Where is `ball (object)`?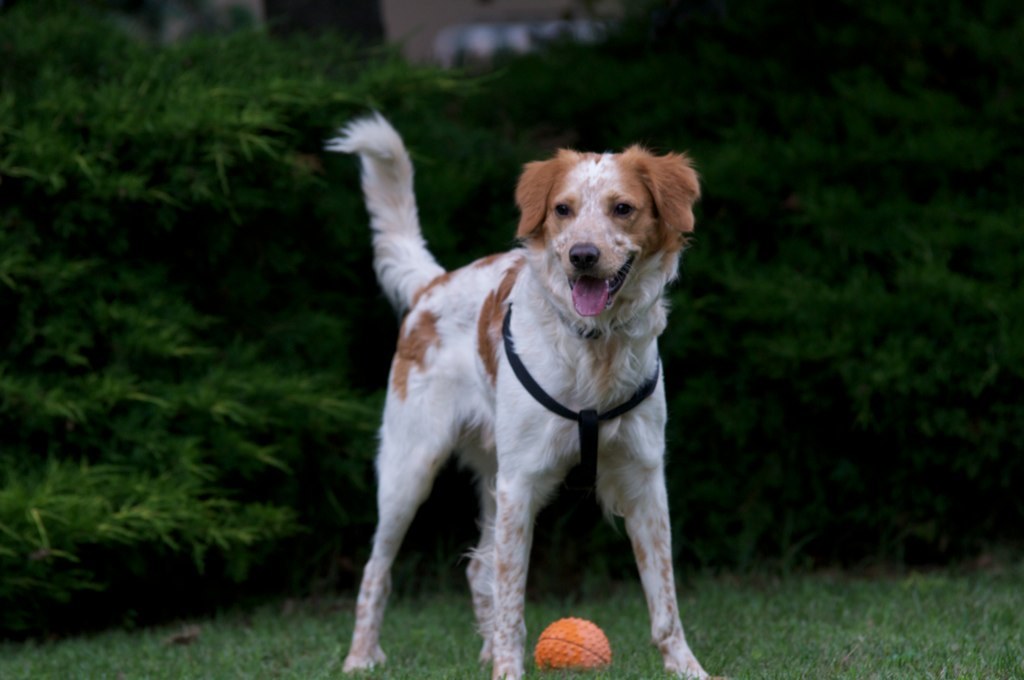
(x1=532, y1=613, x2=613, y2=670).
